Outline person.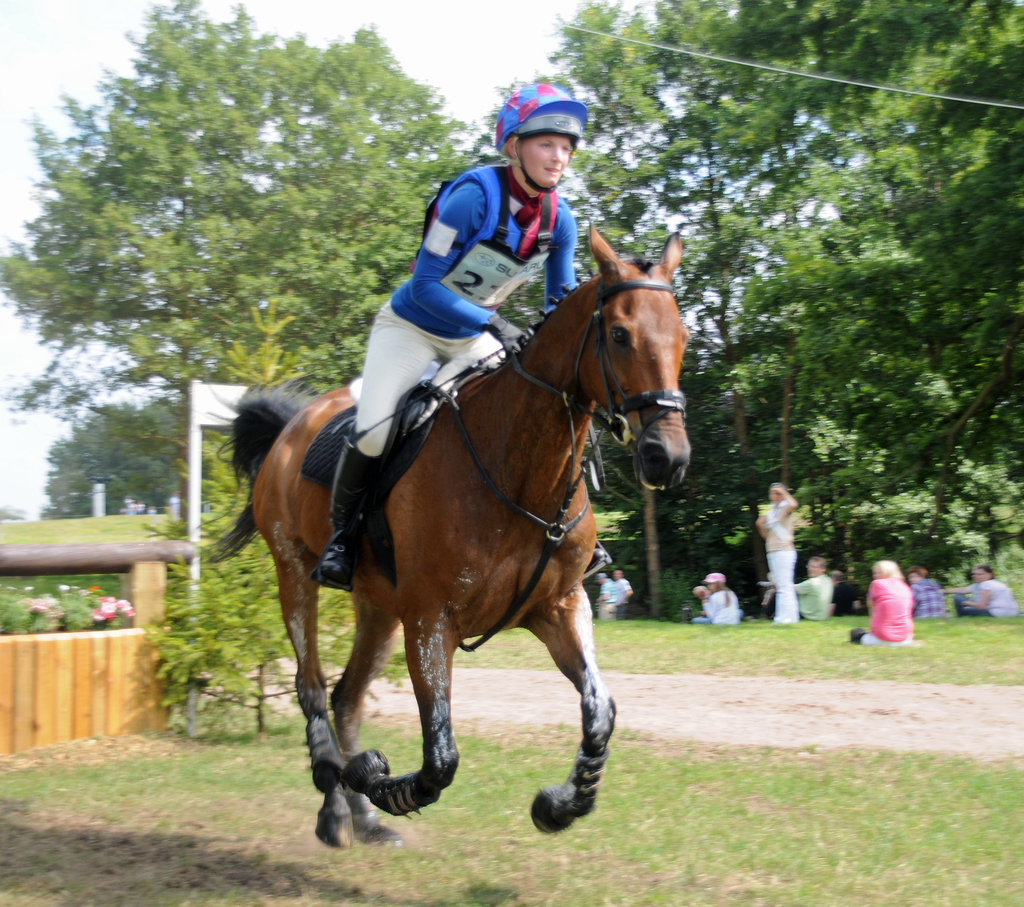
Outline: [x1=311, y1=77, x2=582, y2=590].
